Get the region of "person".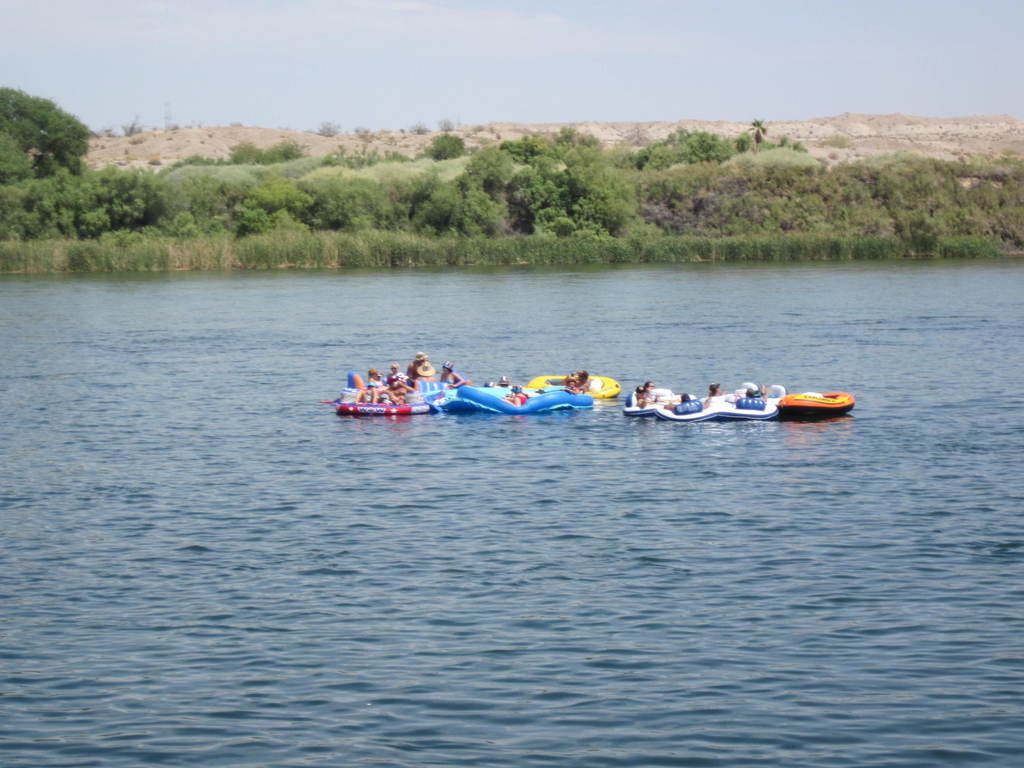
left=504, top=390, right=529, bottom=408.
